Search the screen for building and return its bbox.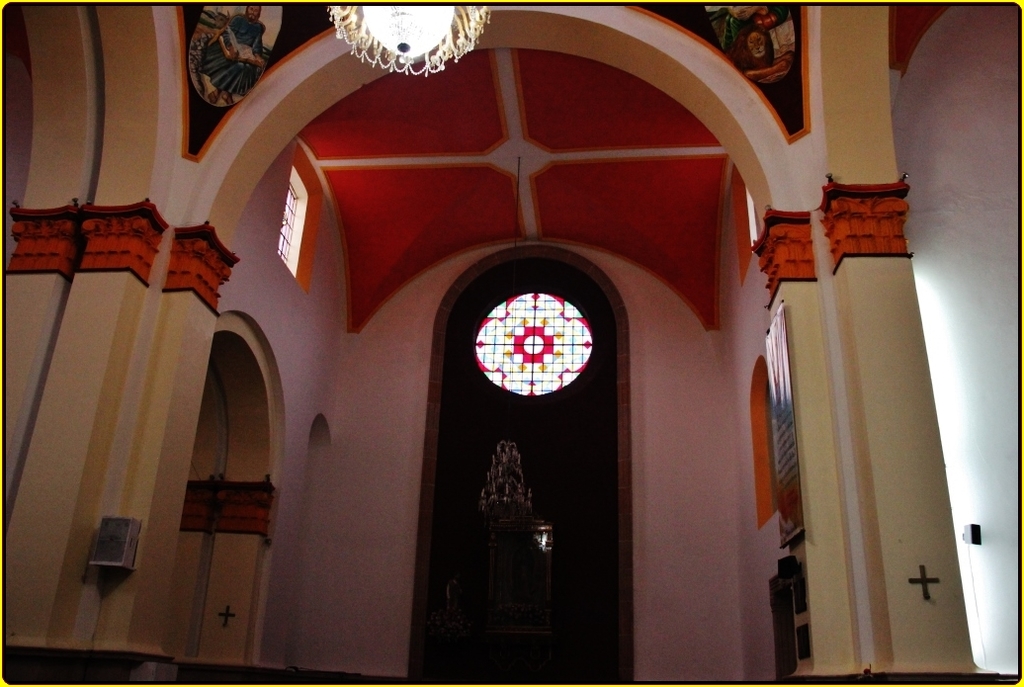
Found: locate(0, 0, 1023, 686).
